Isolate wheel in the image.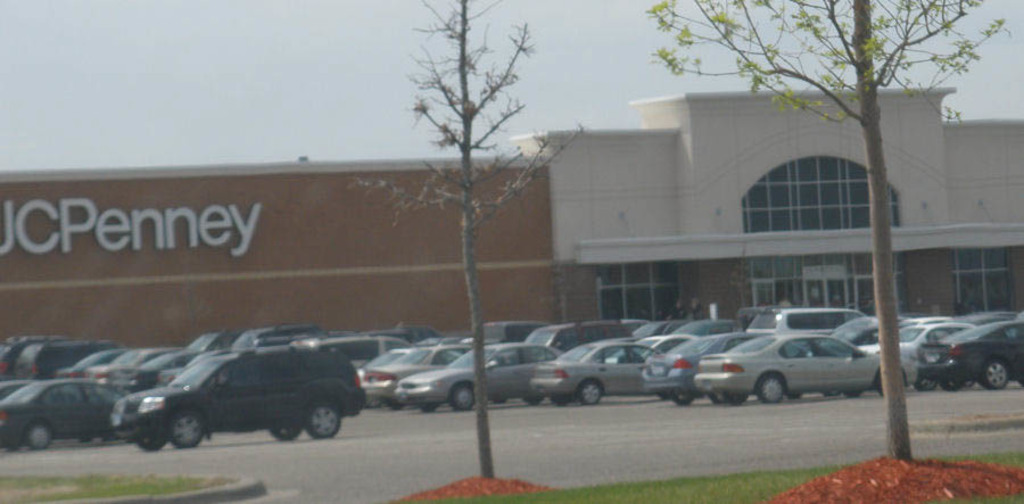
Isolated region: 168,407,206,447.
